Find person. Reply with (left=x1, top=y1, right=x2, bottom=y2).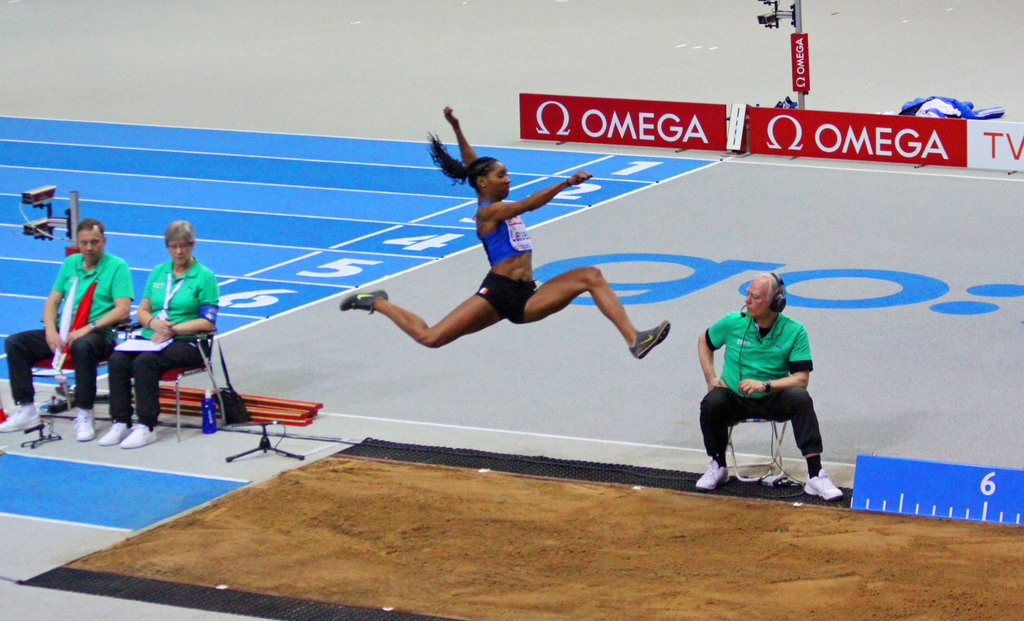
(left=343, top=106, right=675, bottom=363).
